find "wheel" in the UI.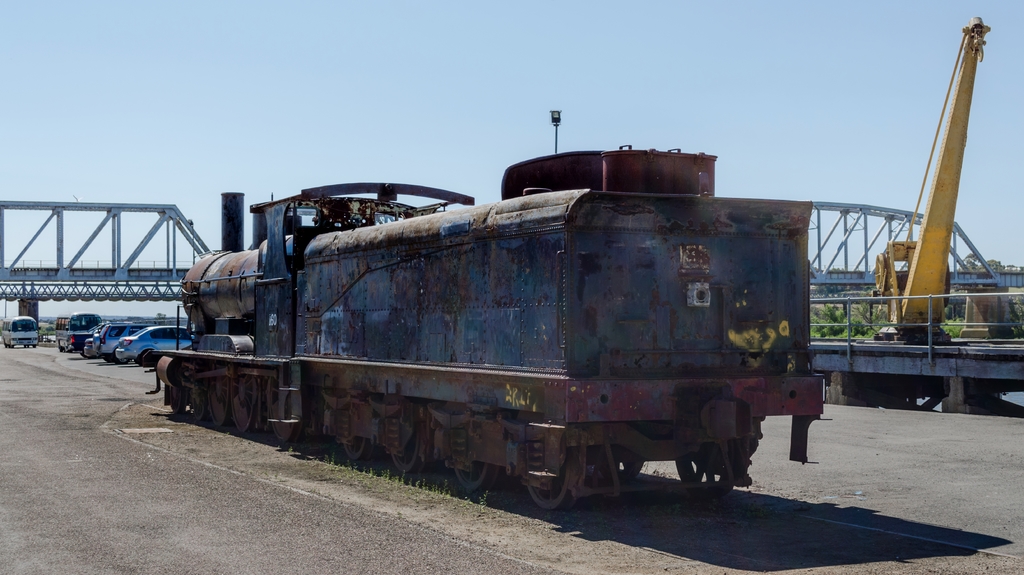
UI element at region(394, 421, 431, 473).
